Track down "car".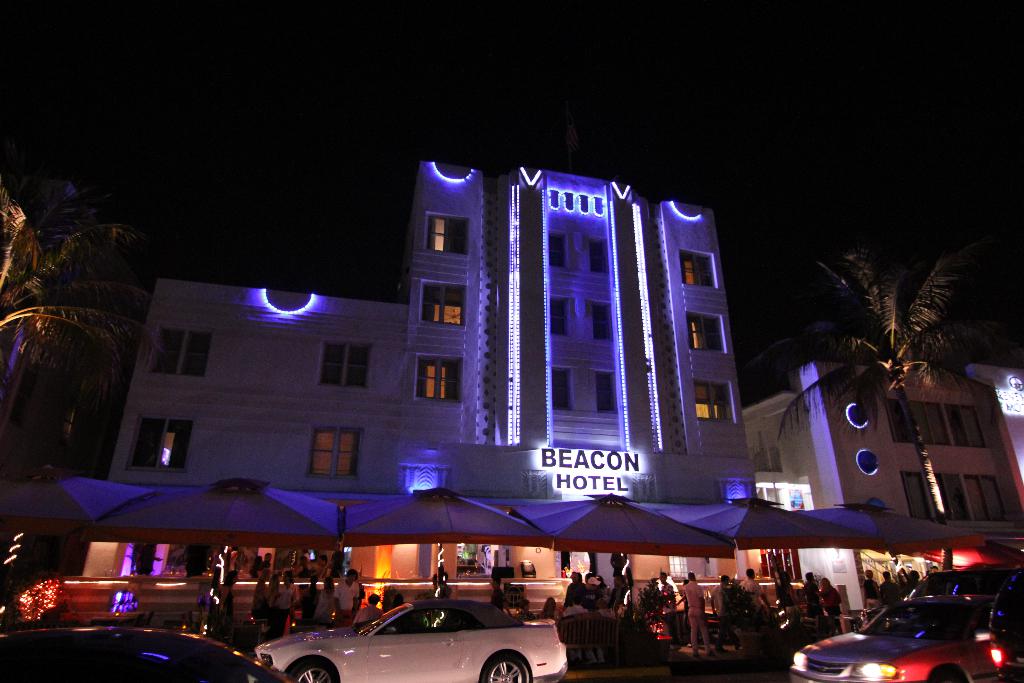
Tracked to region(3, 616, 287, 682).
